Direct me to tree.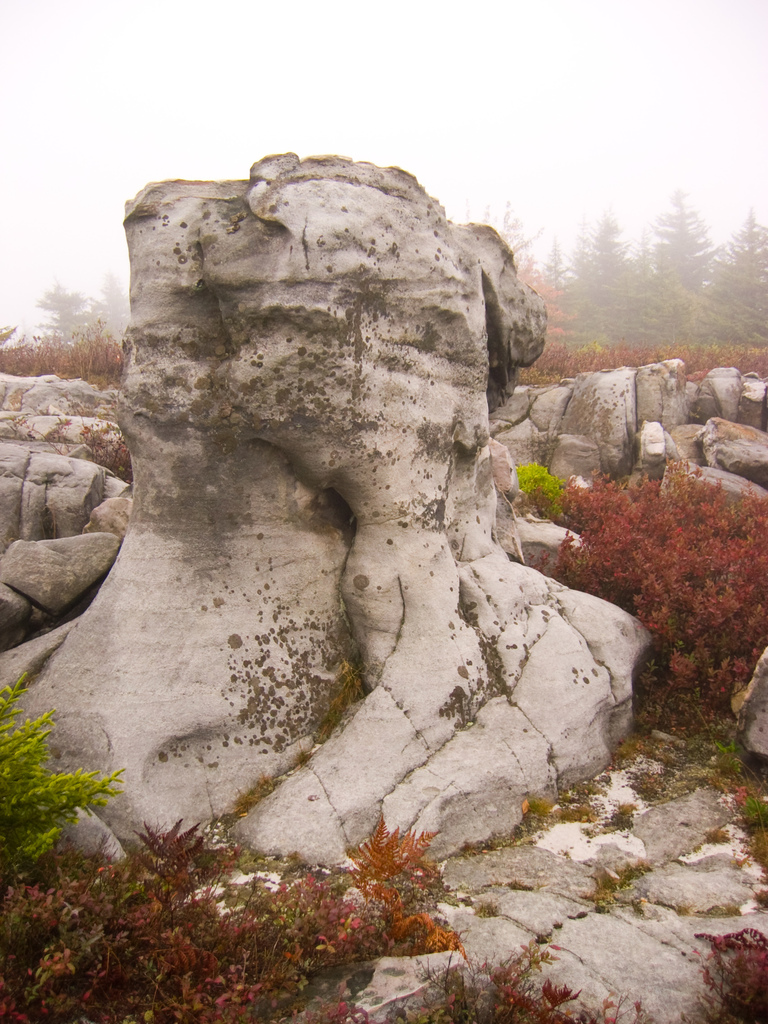
Direction: rect(627, 176, 725, 318).
